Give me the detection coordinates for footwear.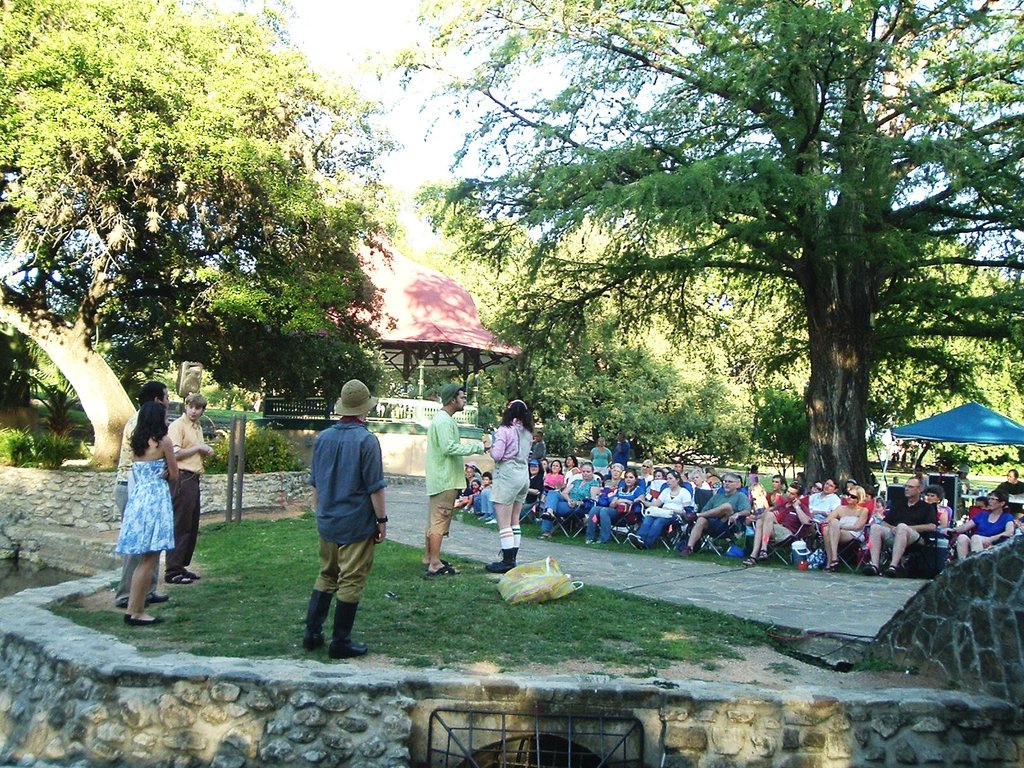
rect(824, 560, 837, 573).
